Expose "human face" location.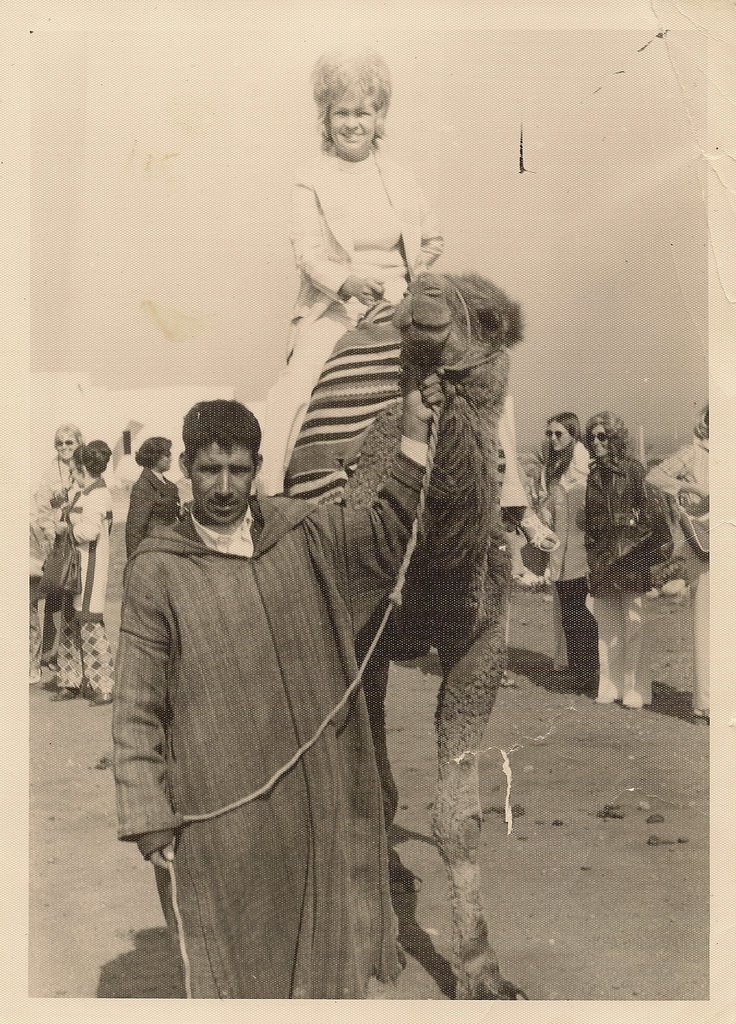
Exposed at 188 440 263 524.
